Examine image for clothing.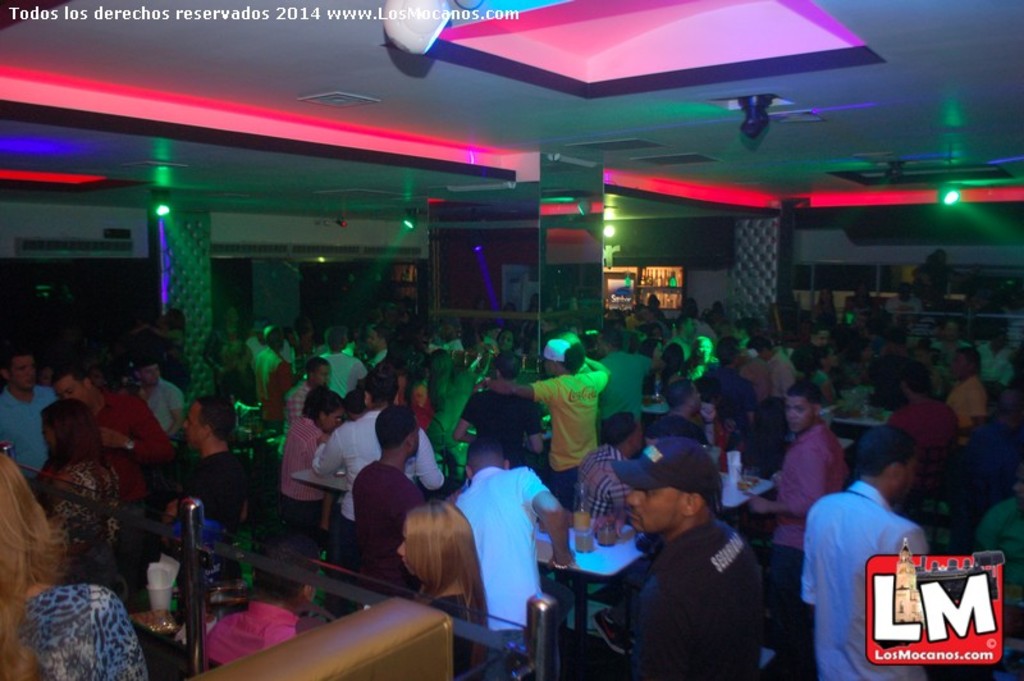
Examination result: x1=356 y1=351 x2=401 y2=406.
